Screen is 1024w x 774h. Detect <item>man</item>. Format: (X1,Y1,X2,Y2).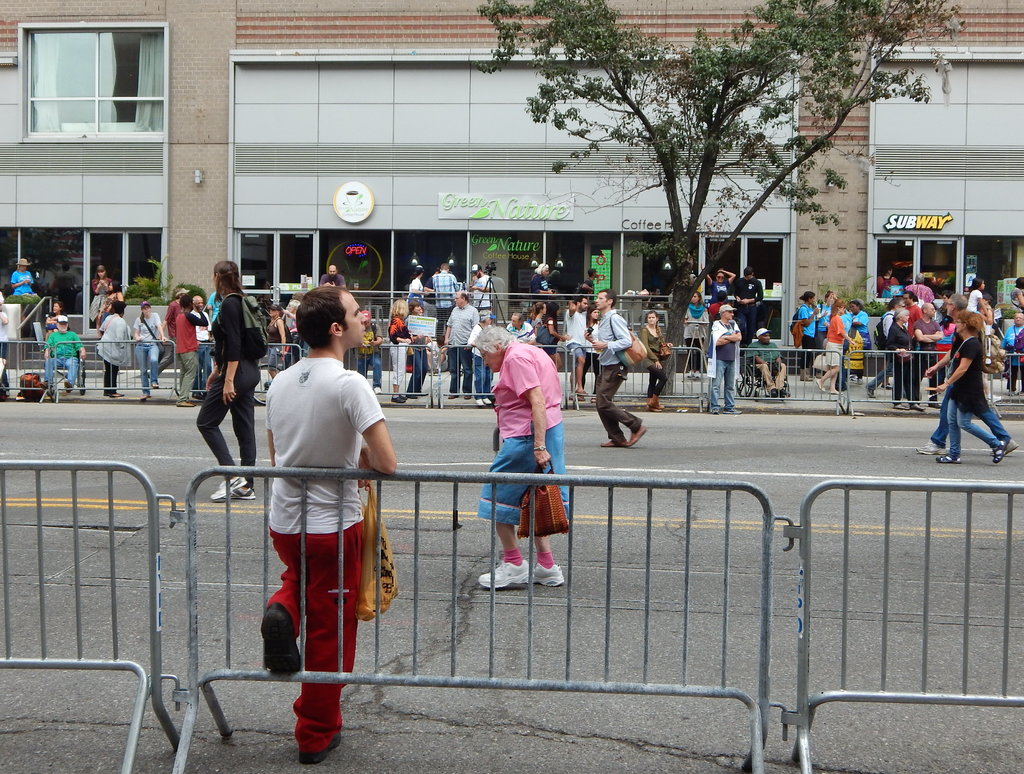
(904,290,922,331).
